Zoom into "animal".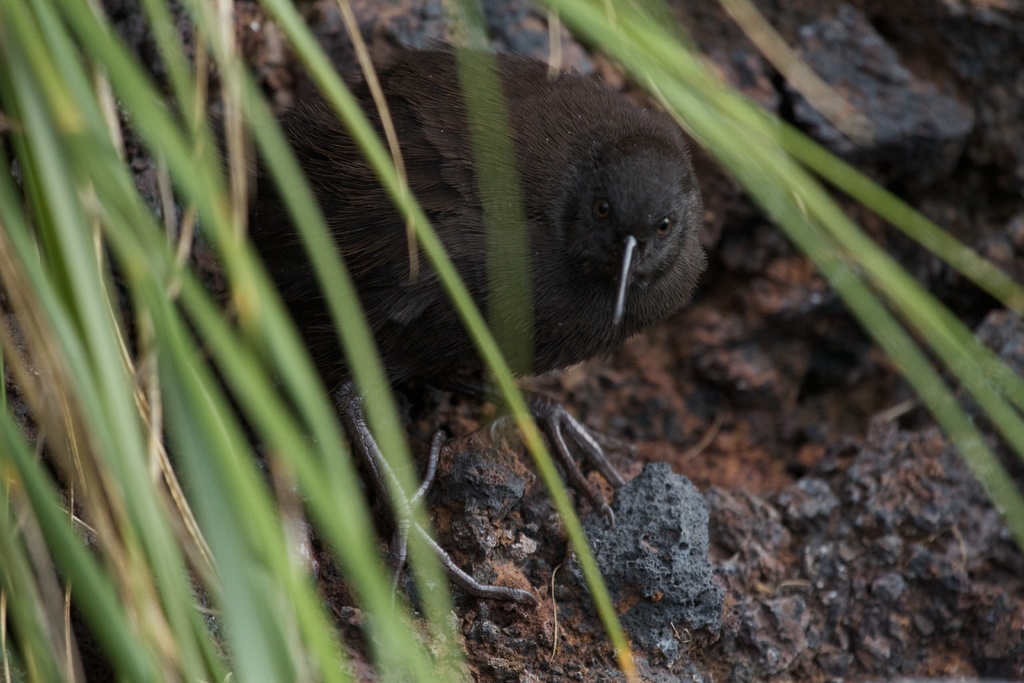
Zoom target: 246 19 705 402.
